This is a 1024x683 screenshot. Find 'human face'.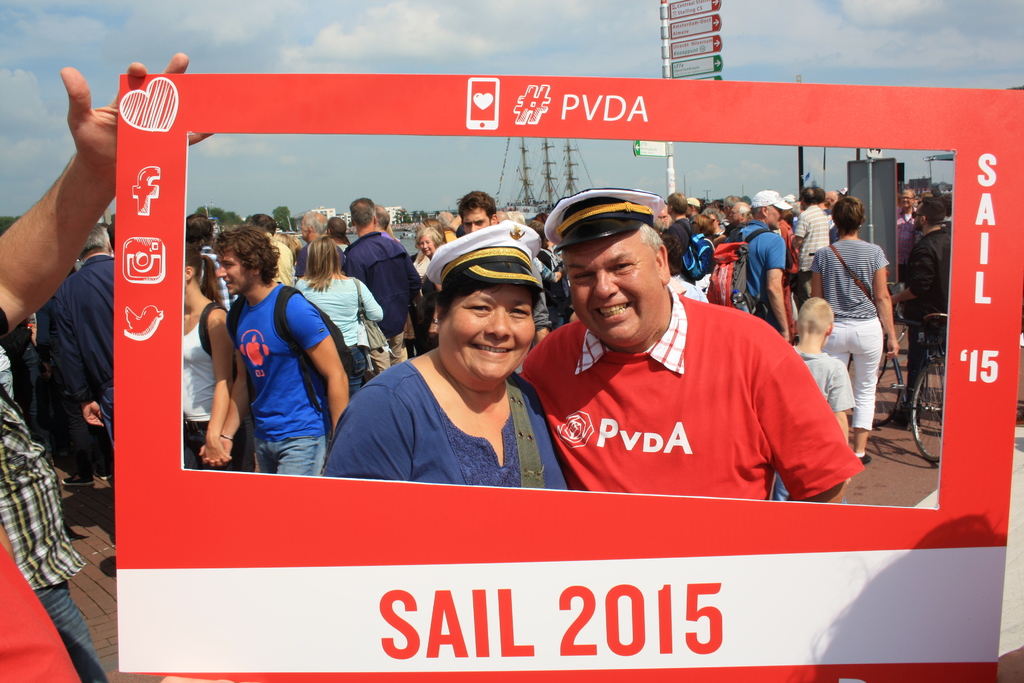
Bounding box: box(438, 273, 535, 377).
